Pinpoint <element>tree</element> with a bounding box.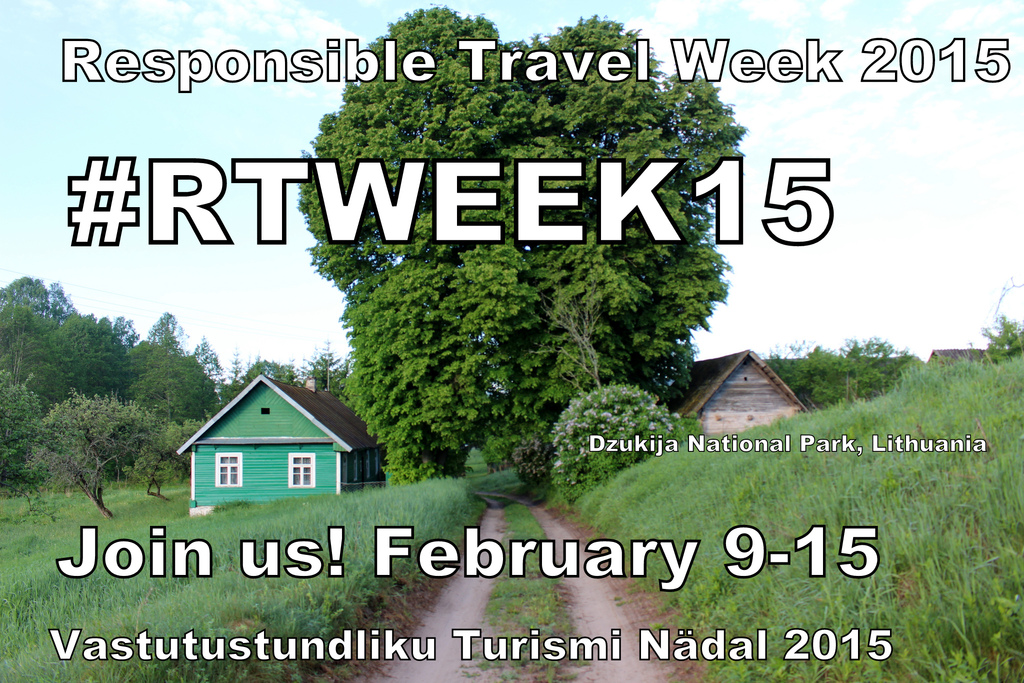
left=497, top=242, right=643, bottom=409.
